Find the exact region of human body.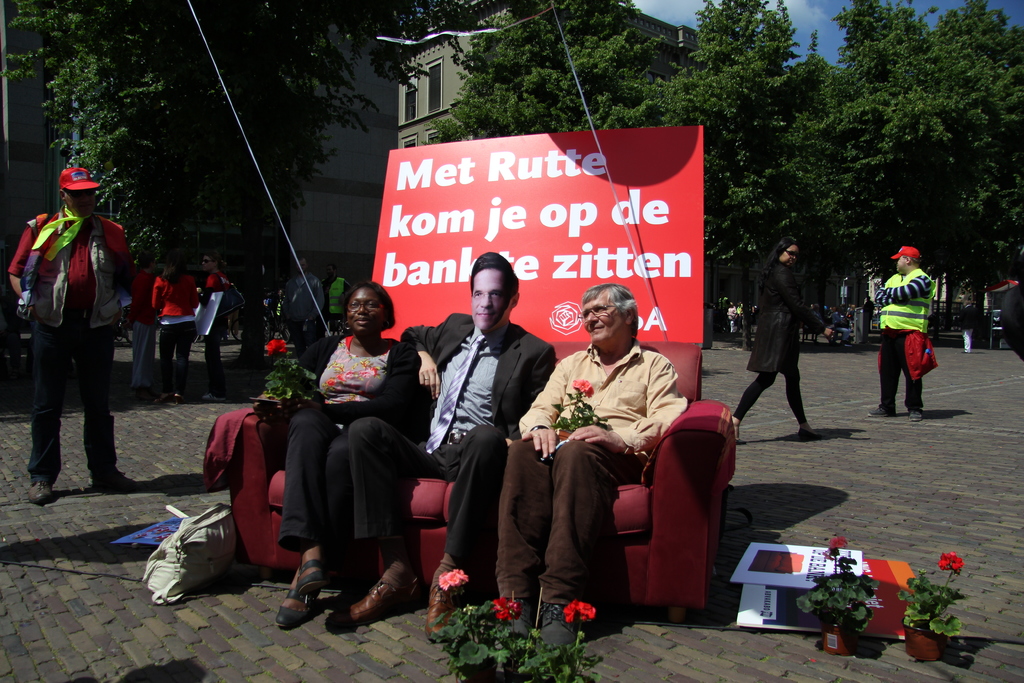
Exact region: bbox(270, 336, 435, 609).
